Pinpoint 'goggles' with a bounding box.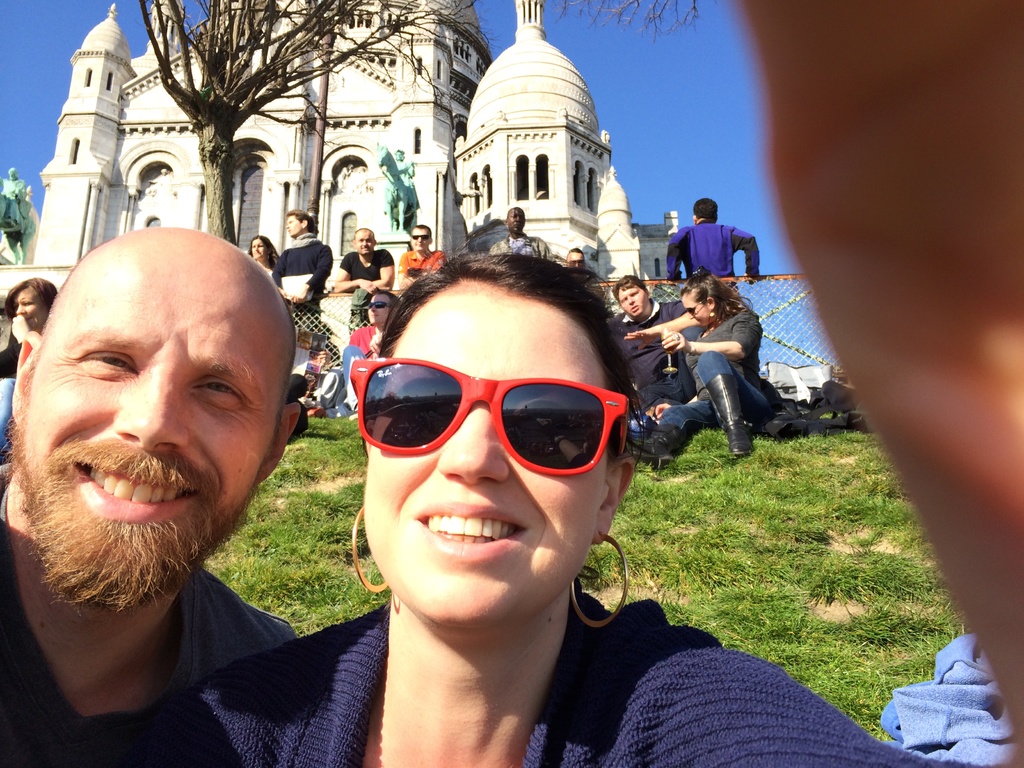
bbox=(687, 298, 705, 312).
